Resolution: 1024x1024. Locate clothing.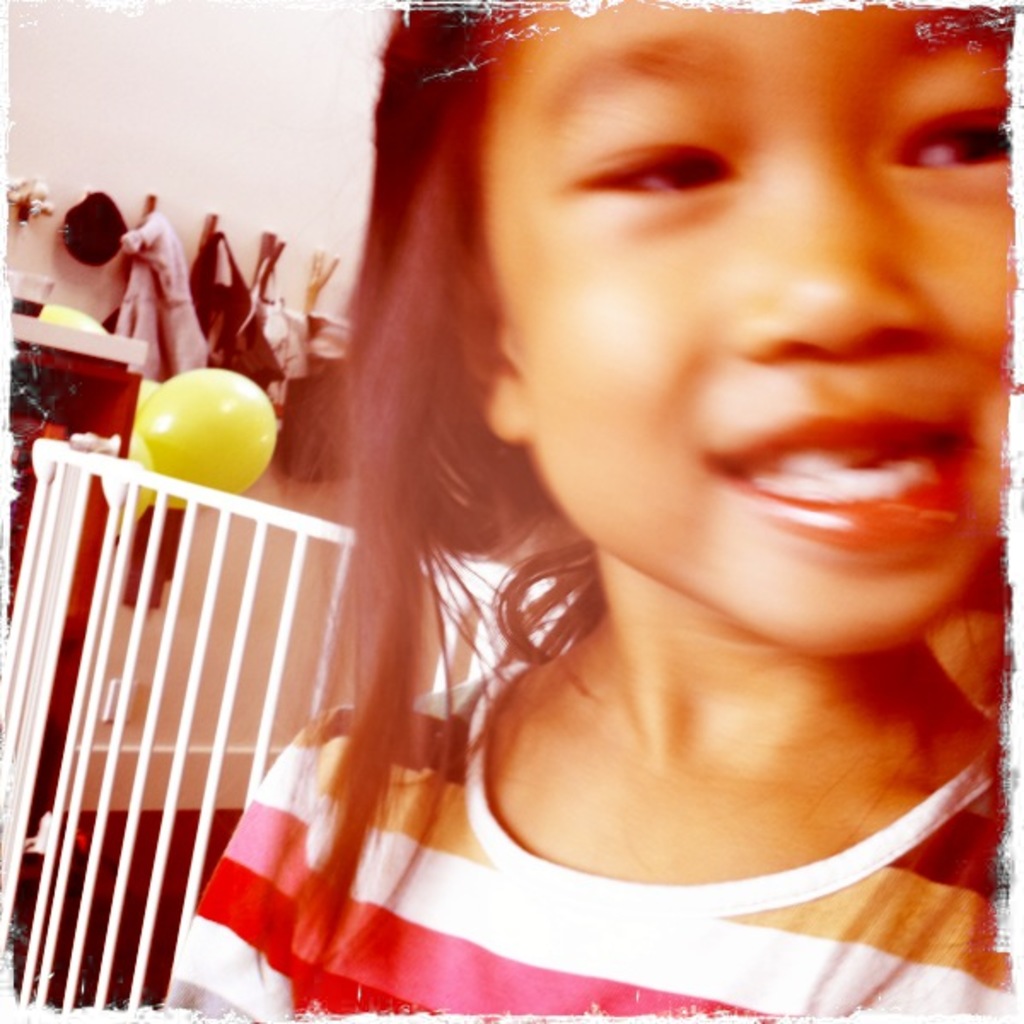
left=357, top=573, right=992, bottom=978.
